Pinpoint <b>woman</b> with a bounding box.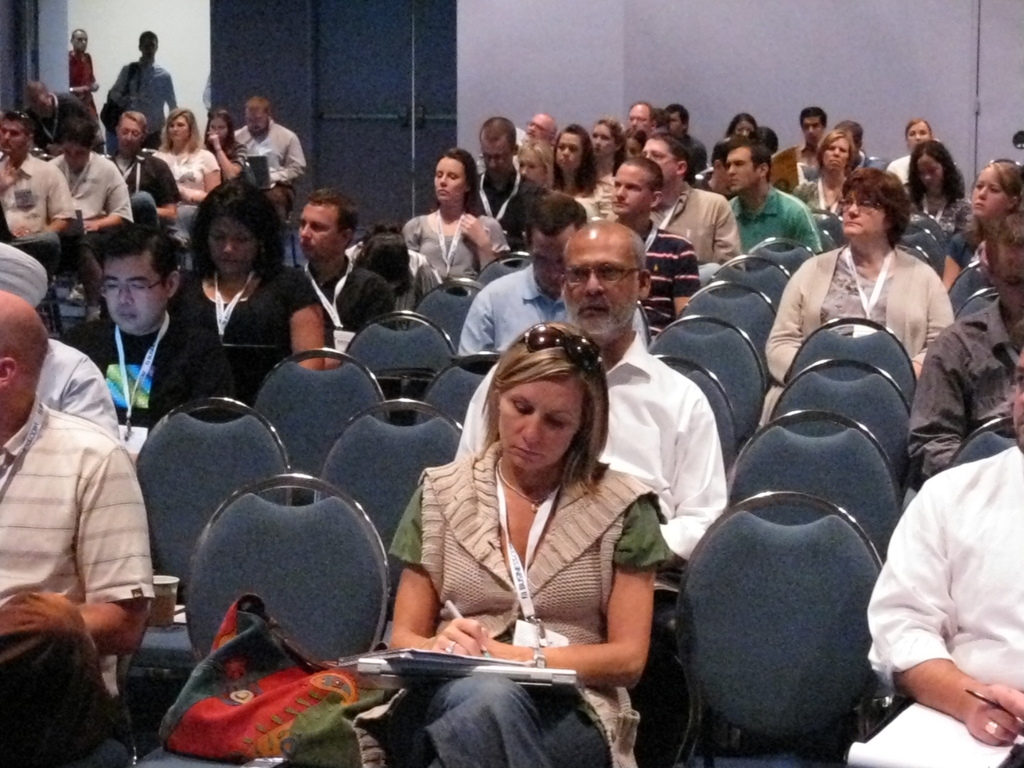
[898, 136, 982, 268].
